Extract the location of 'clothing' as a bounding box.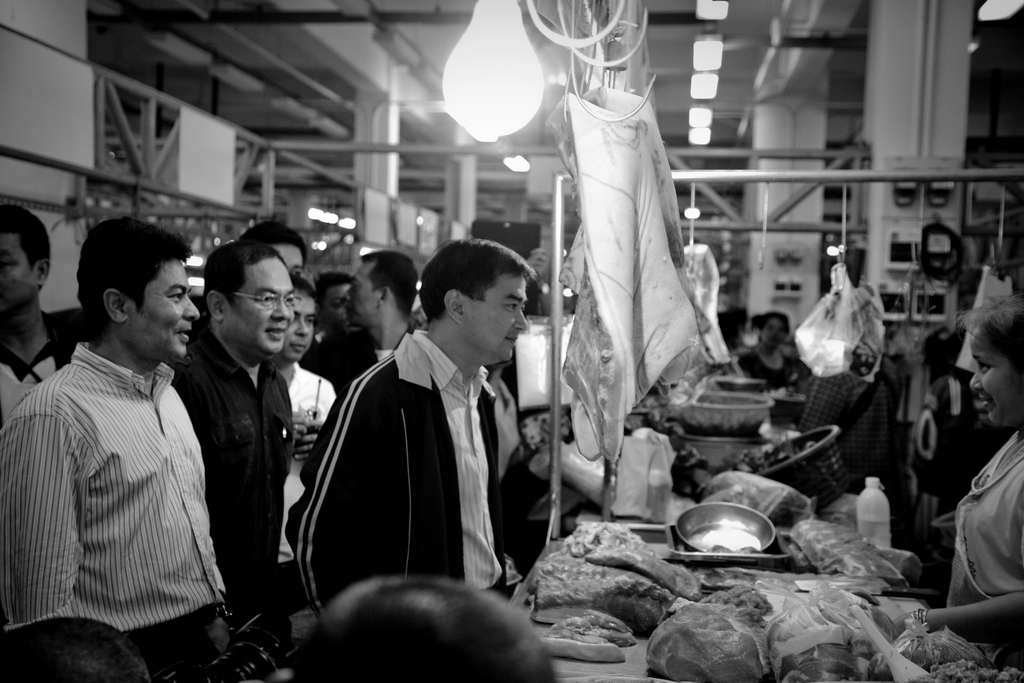
pyautogui.locateOnScreen(170, 314, 288, 655).
